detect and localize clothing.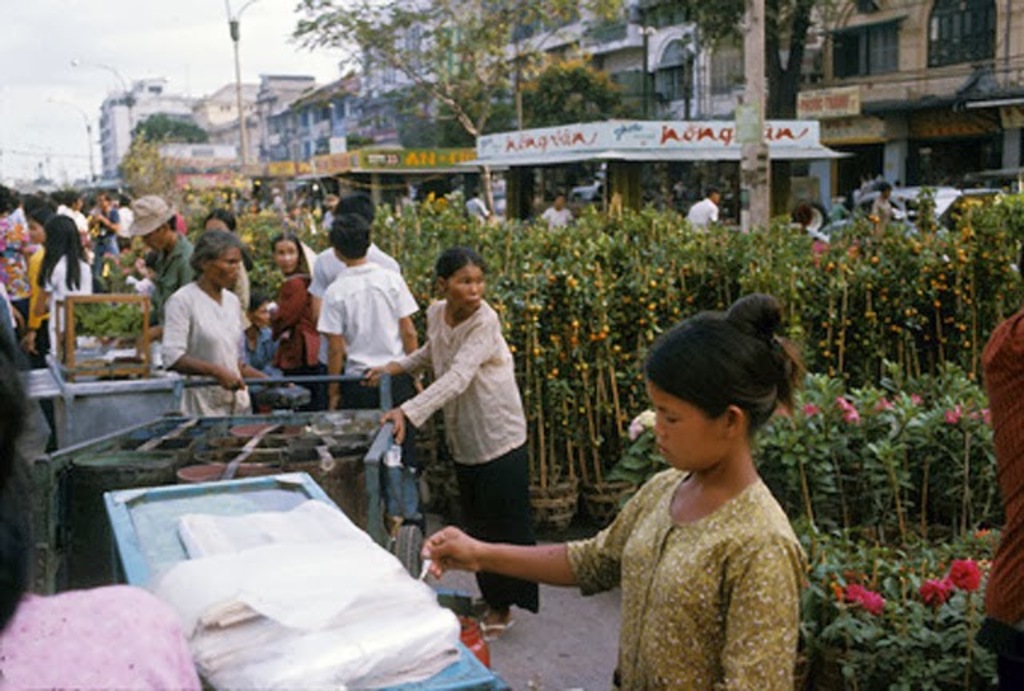
Localized at l=155, t=278, r=261, b=421.
